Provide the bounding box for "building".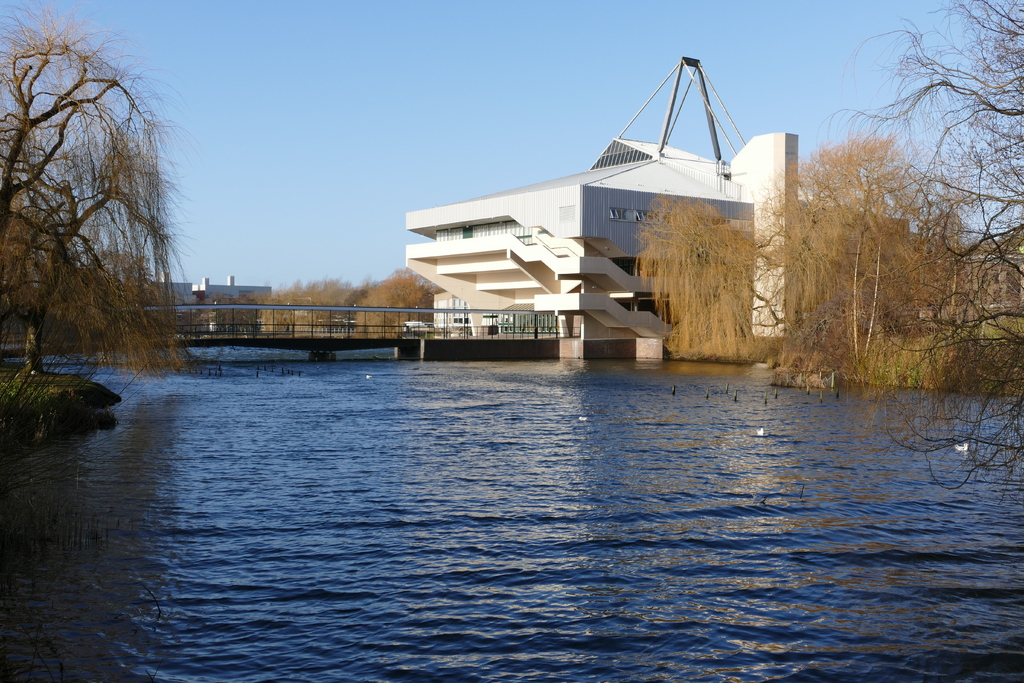
148:273:275:303.
